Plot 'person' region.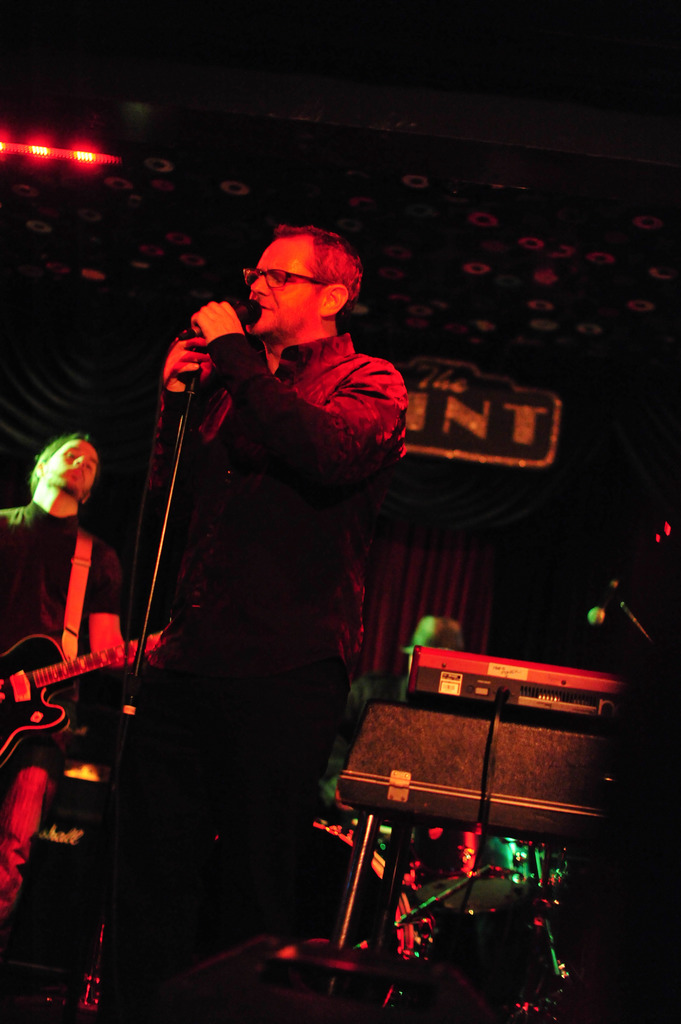
Plotted at x1=0, y1=433, x2=172, y2=934.
